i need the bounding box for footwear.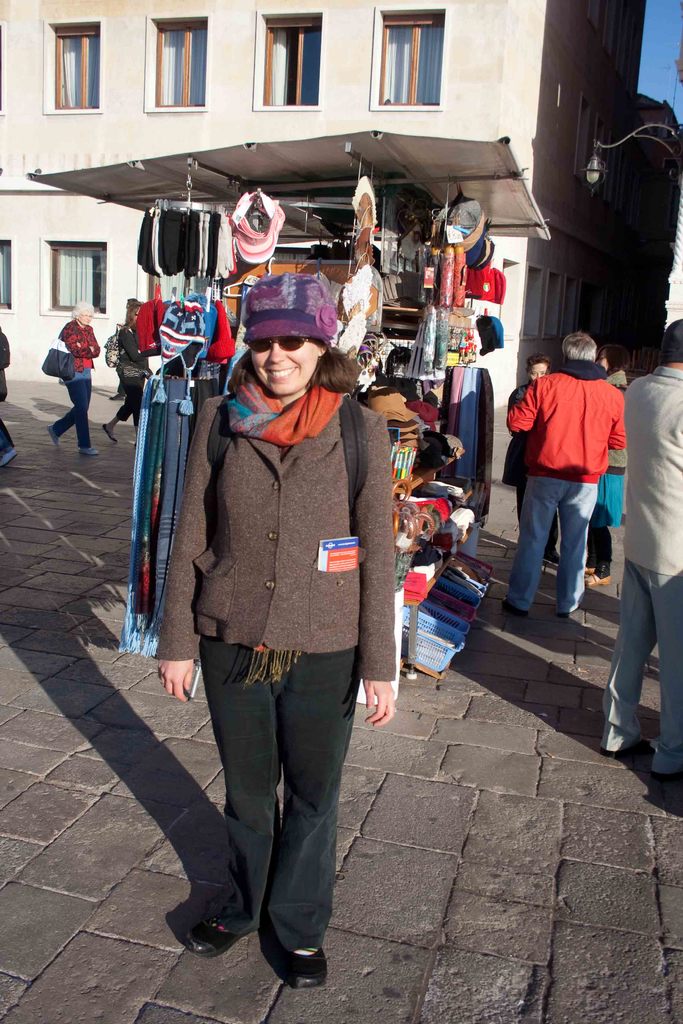
Here it is: locate(45, 426, 58, 449).
